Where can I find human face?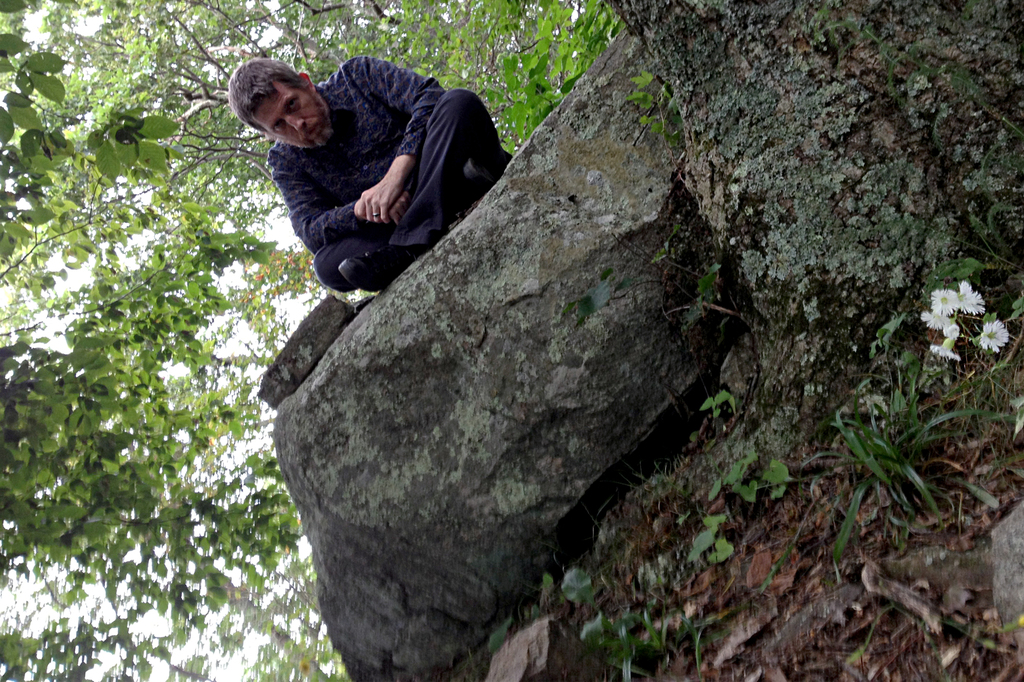
You can find it at x1=254, y1=83, x2=328, y2=147.
